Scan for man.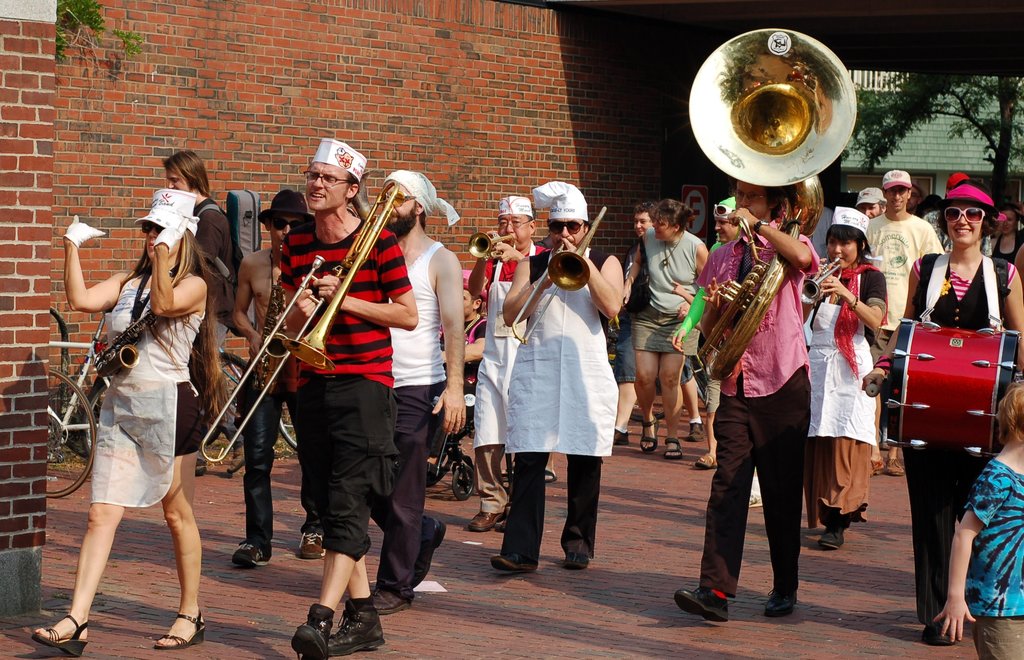
Scan result: (x1=280, y1=139, x2=417, y2=659).
